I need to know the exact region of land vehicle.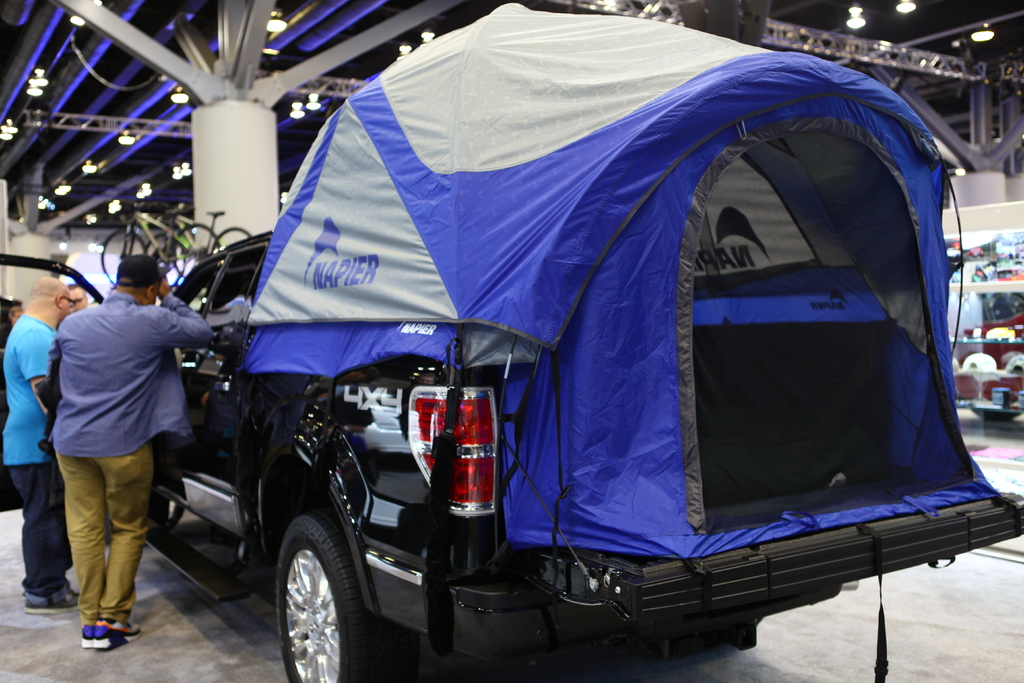
Region: [x1=0, y1=3, x2=1023, y2=682].
